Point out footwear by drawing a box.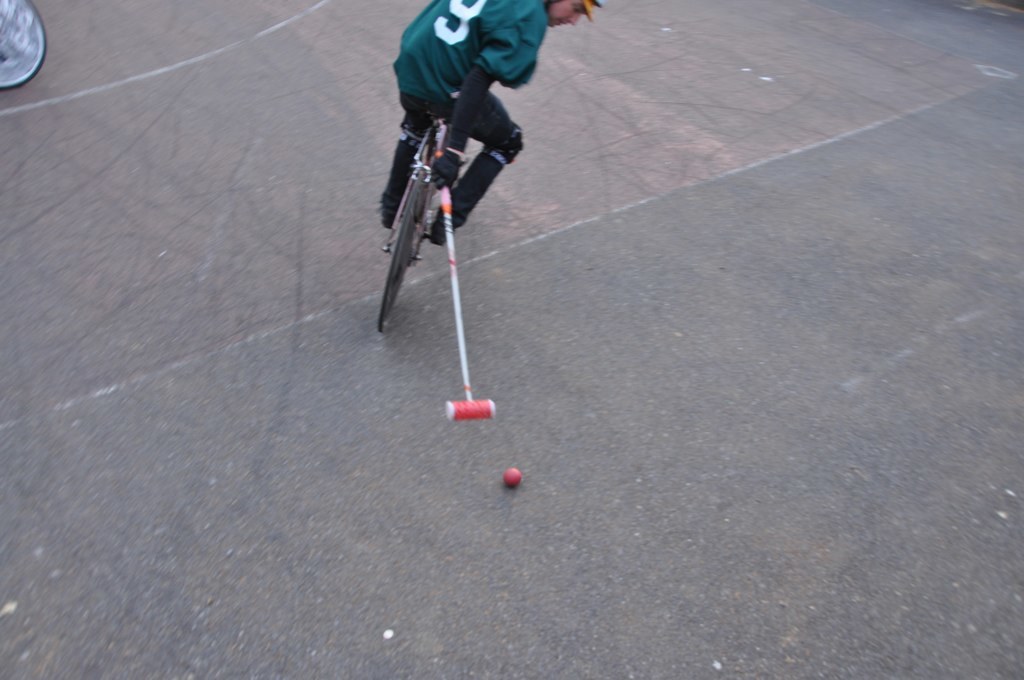
(left=427, top=212, right=459, bottom=242).
